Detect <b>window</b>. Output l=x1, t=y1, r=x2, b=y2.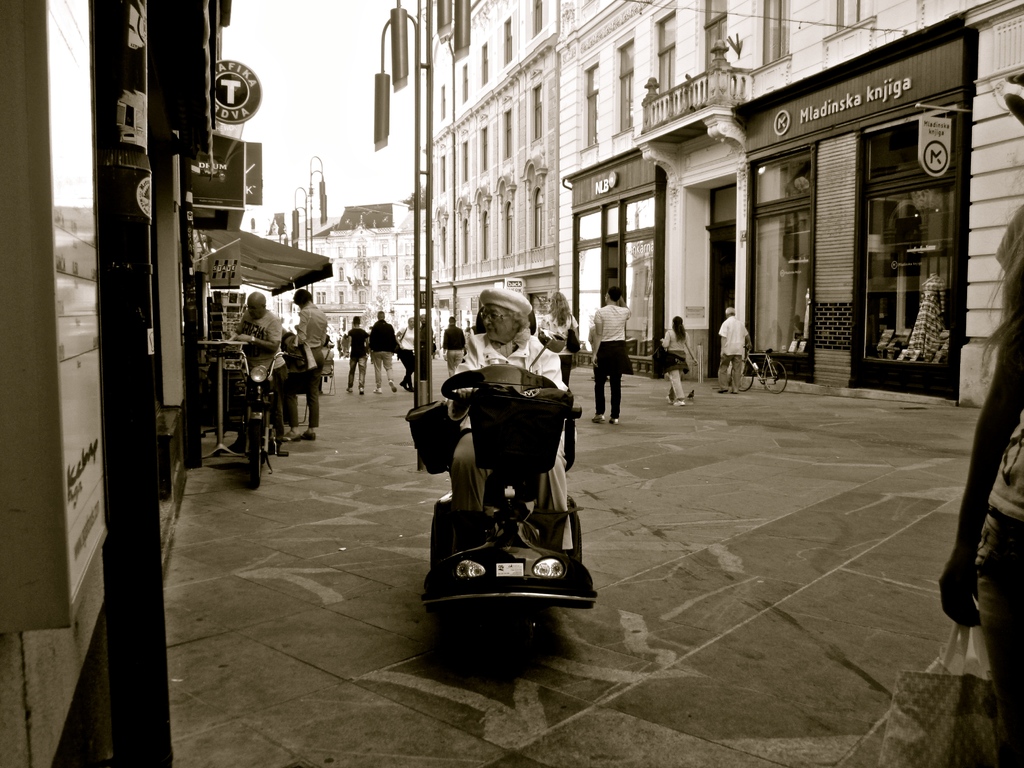
l=621, t=42, r=636, b=127.
